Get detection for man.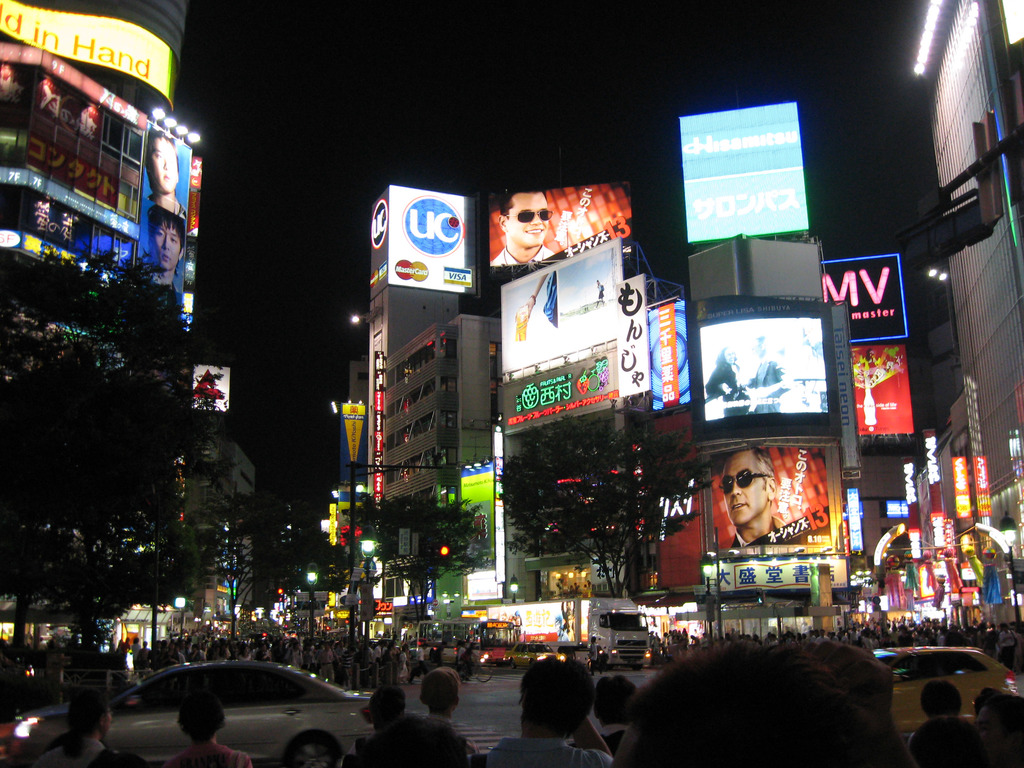
Detection: 607:634:898:767.
